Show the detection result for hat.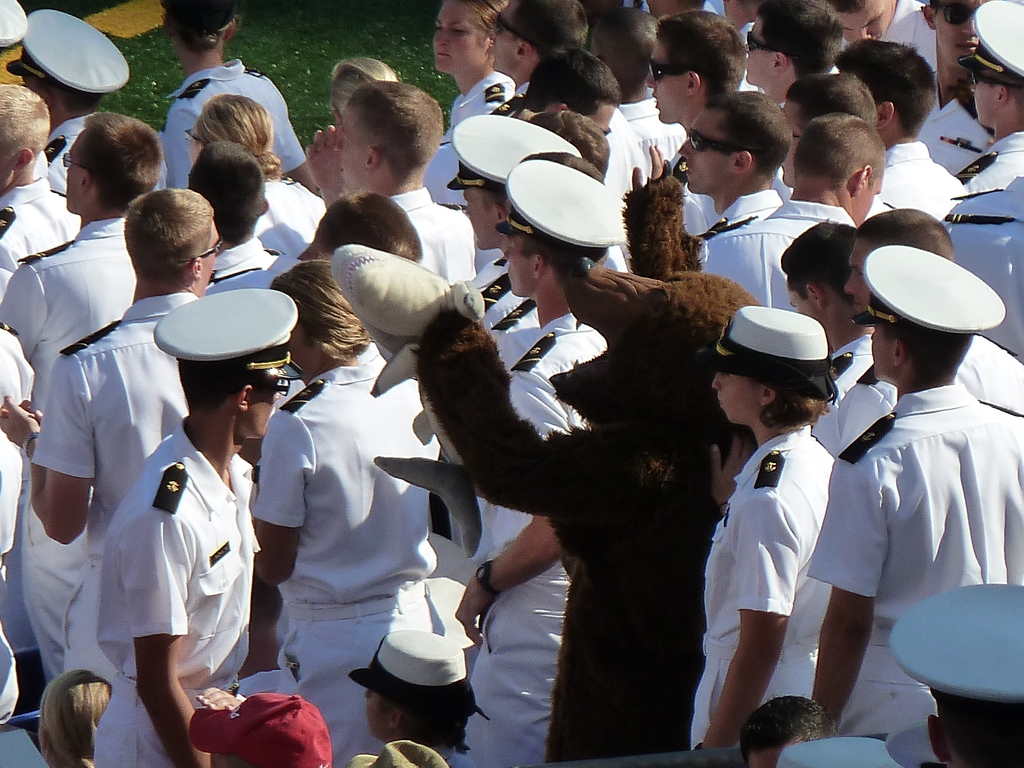
BBox(155, 286, 301, 383).
